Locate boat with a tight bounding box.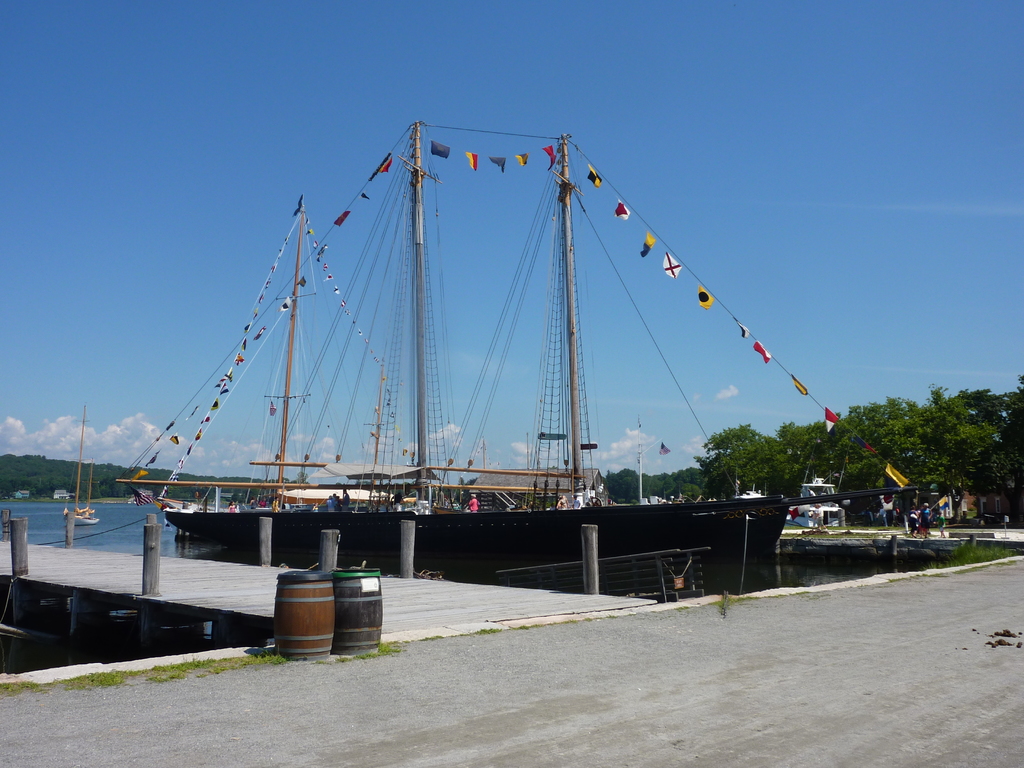
(746, 480, 771, 501).
